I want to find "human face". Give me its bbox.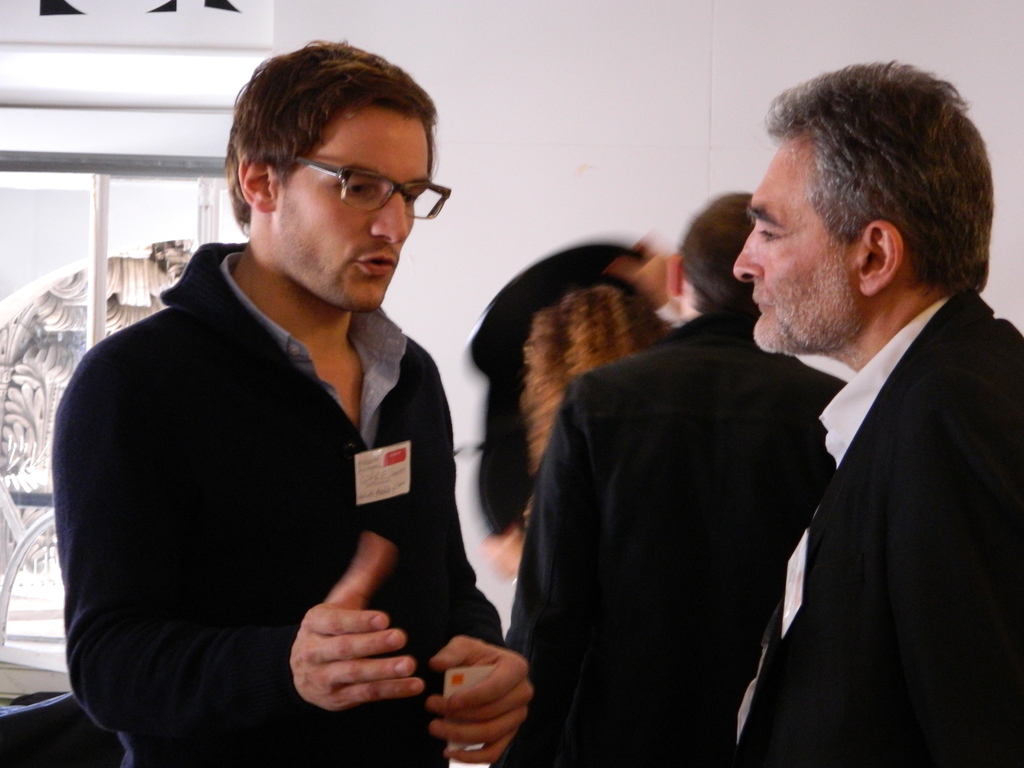
left=266, top=120, right=429, bottom=311.
